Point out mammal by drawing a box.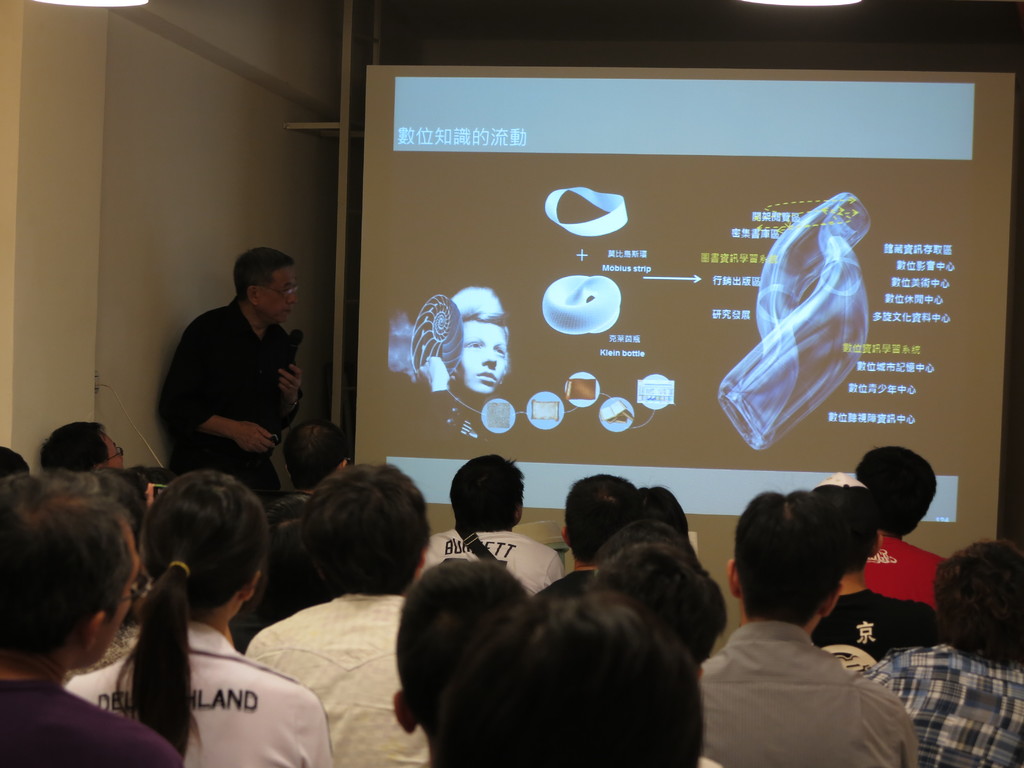
BBox(854, 443, 948, 608).
